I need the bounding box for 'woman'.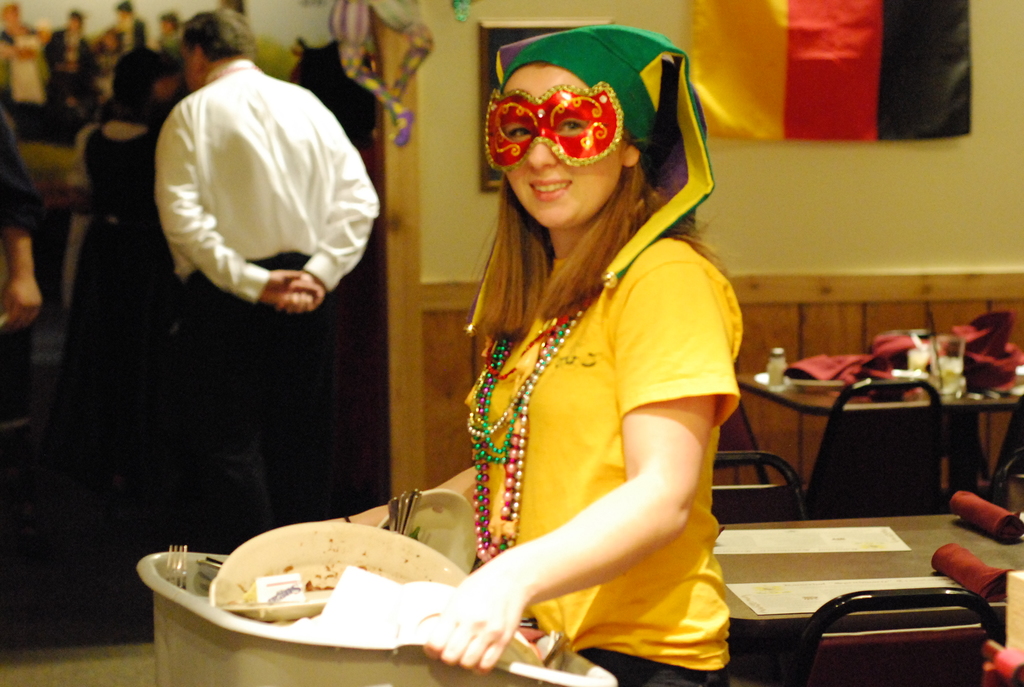
Here it is: (left=63, top=40, right=195, bottom=494).
